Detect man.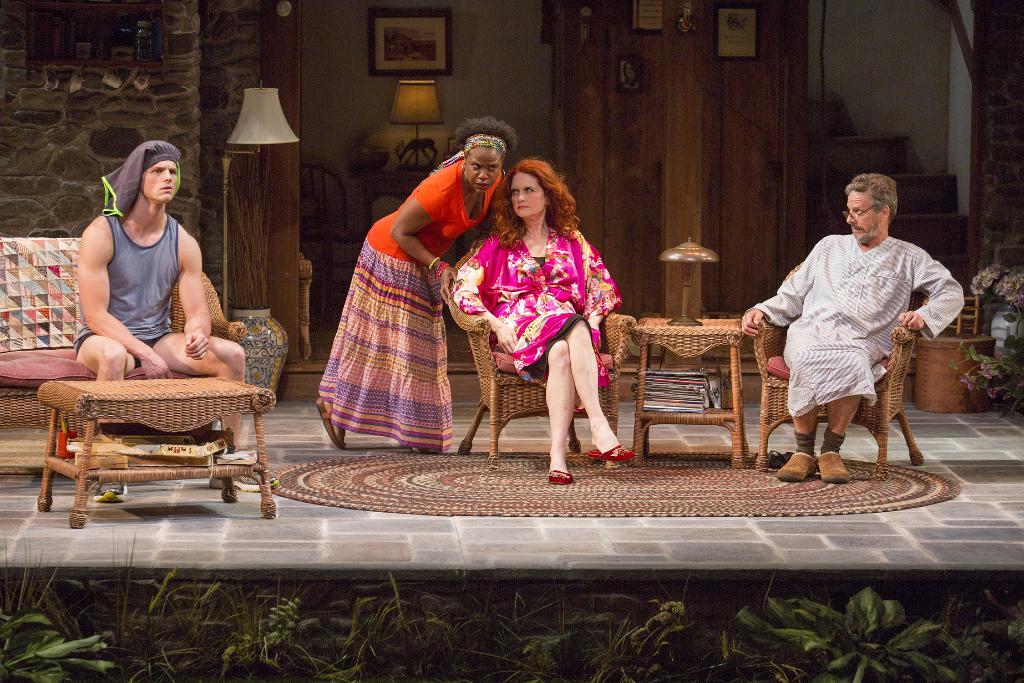
Detected at bbox=[739, 167, 979, 475].
